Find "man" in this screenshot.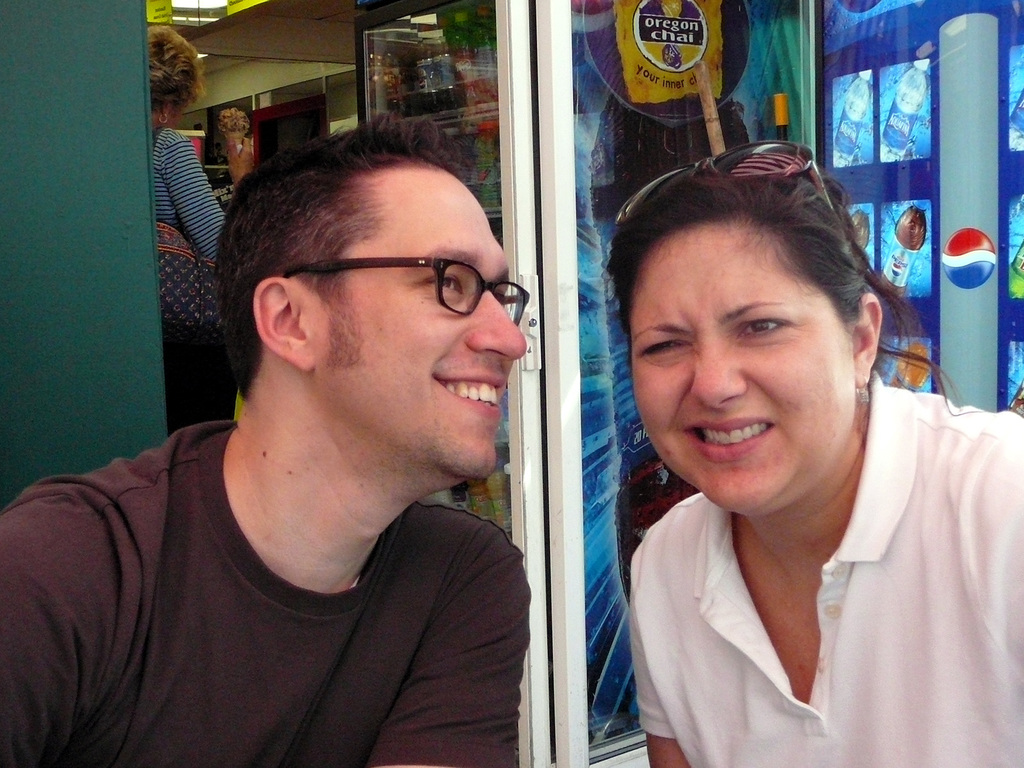
The bounding box for "man" is x1=31, y1=113, x2=602, y2=755.
